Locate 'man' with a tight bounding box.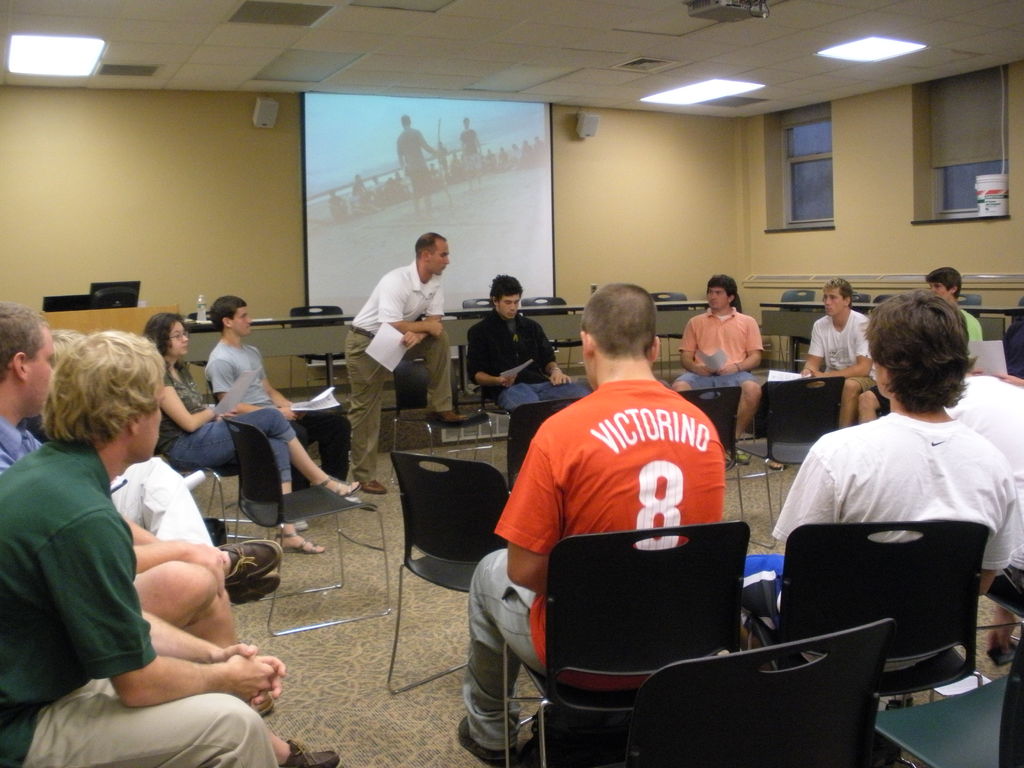
detection(0, 302, 59, 471).
